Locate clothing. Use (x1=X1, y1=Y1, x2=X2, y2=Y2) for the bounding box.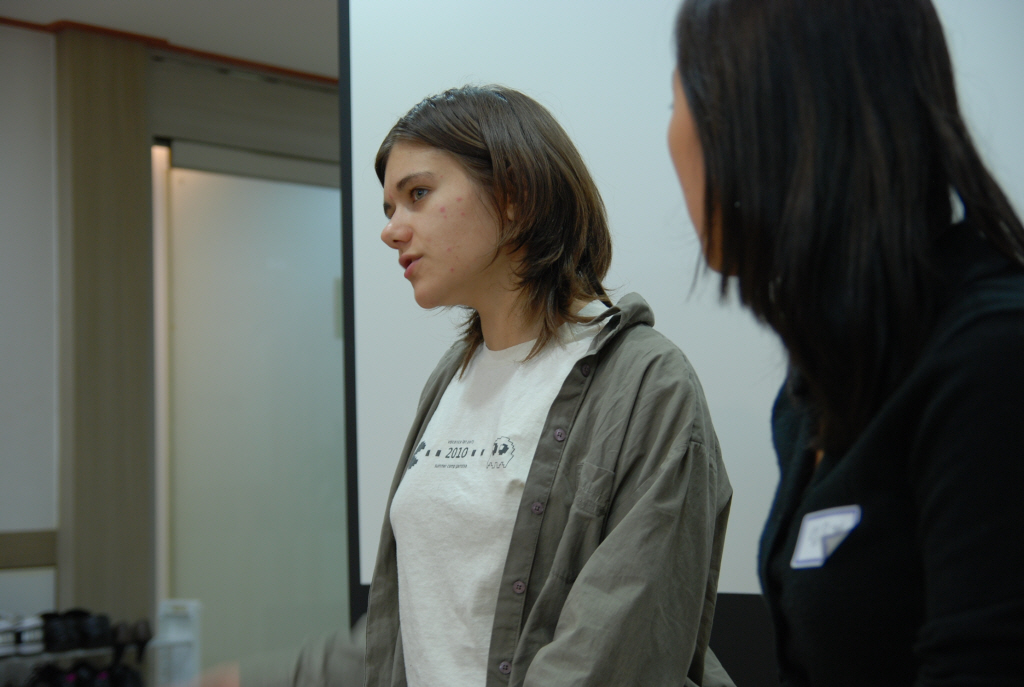
(x1=350, y1=229, x2=737, y2=686).
